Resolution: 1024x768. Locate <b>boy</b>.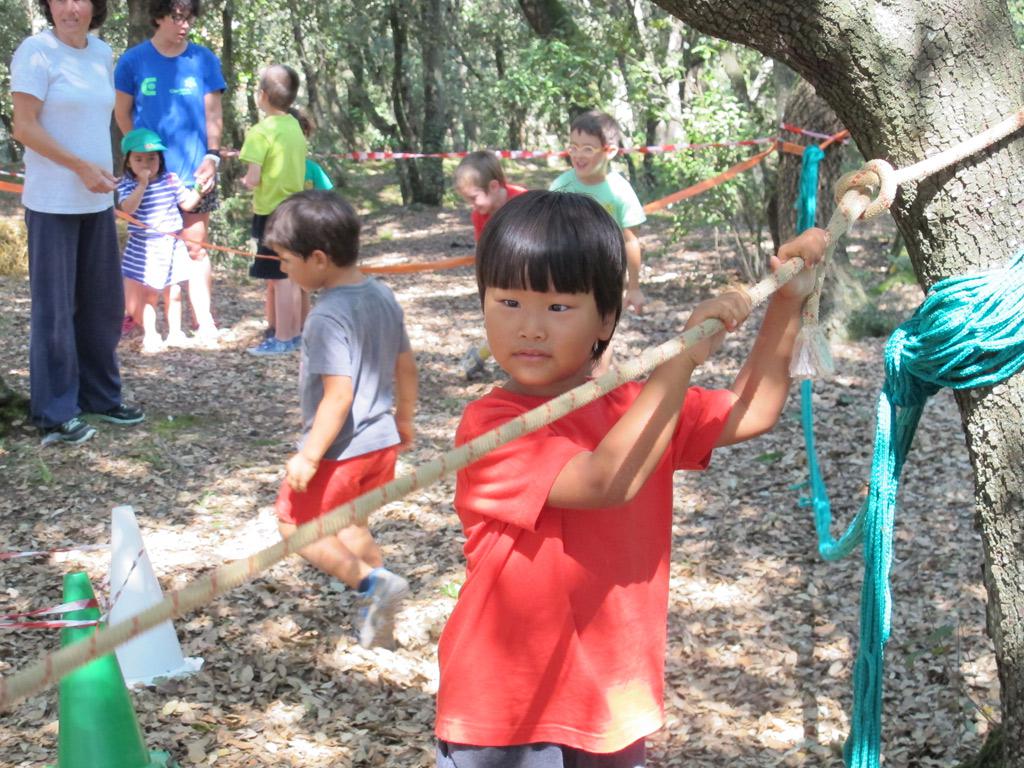
<region>367, 152, 805, 738</region>.
